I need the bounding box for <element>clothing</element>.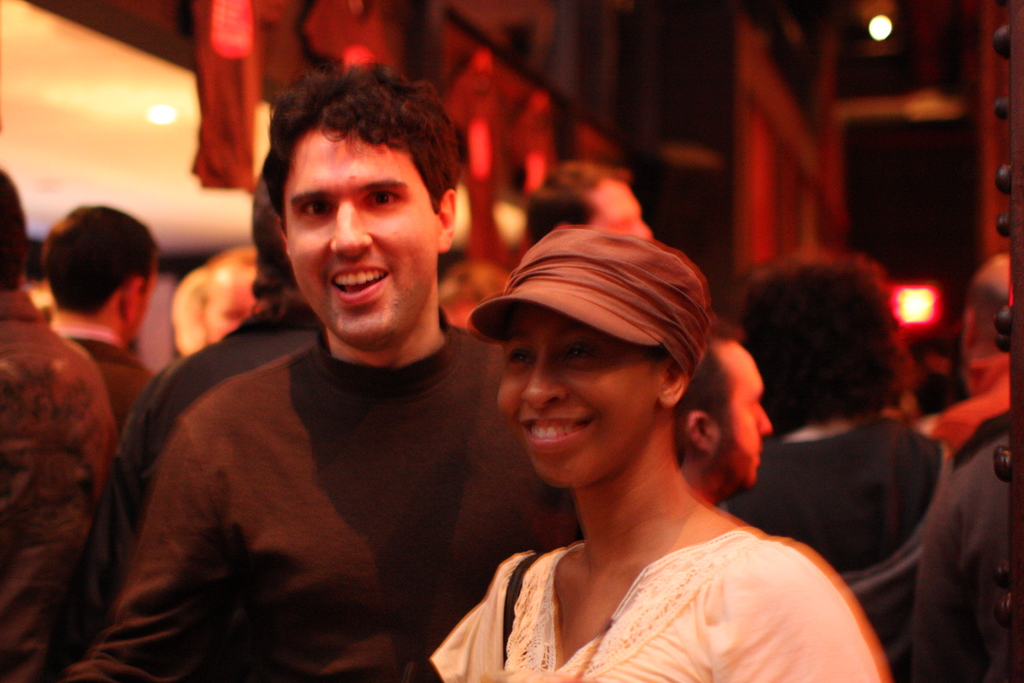
Here it is: <bbox>3, 297, 116, 682</bbox>.
